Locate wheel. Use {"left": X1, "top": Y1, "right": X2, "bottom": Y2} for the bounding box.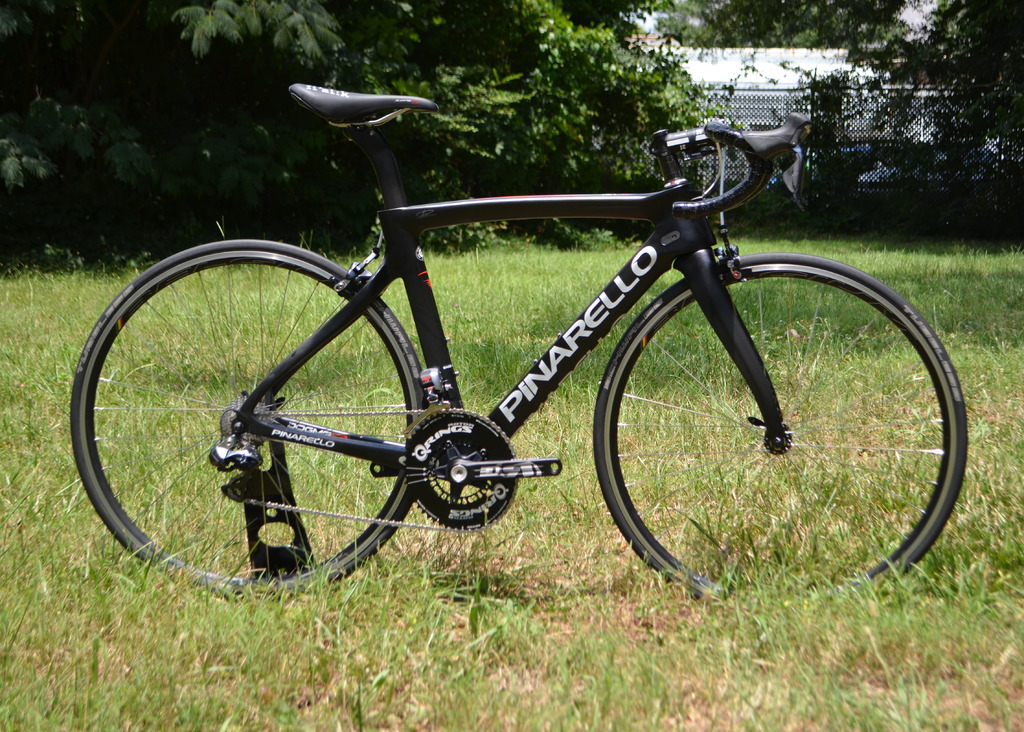
{"left": 589, "top": 225, "right": 945, "bottom": 594}.
